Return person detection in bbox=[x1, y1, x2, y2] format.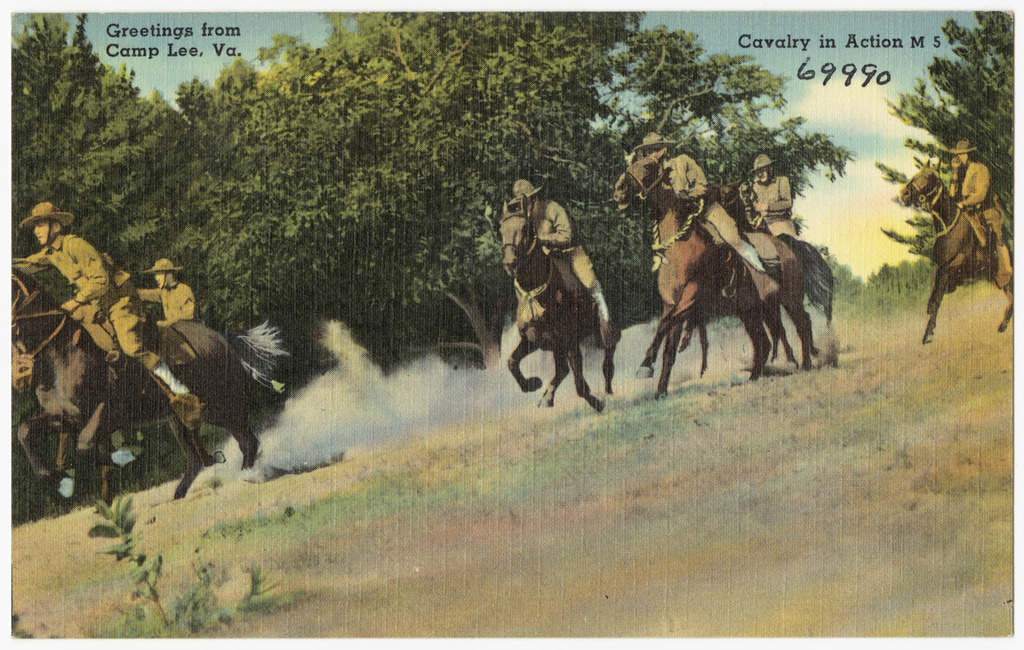
bbox=[511, 178, 614, 348].
